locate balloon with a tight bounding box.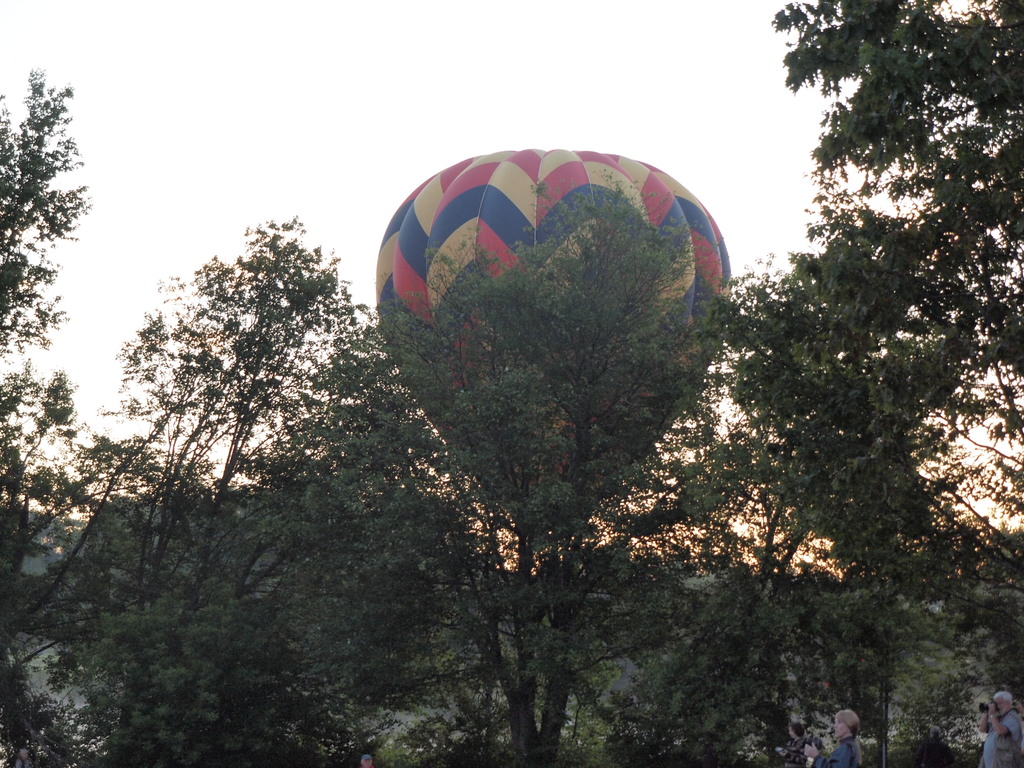
374:145:733:532.
